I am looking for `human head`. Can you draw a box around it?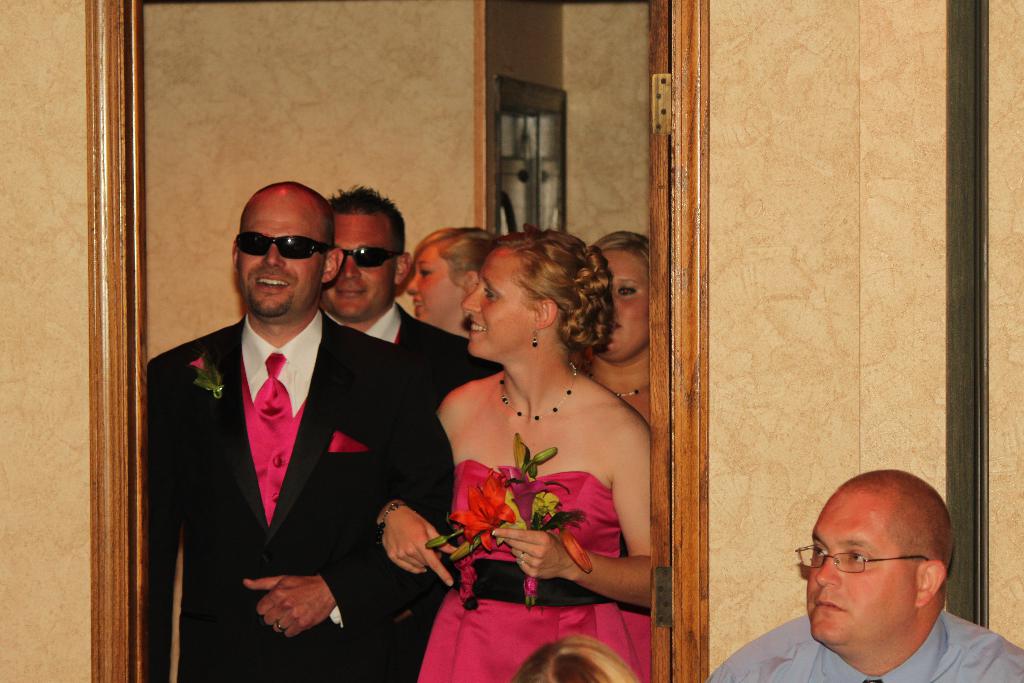
Sure, the bounding box is bbox=(323, 185, 413, 319).
